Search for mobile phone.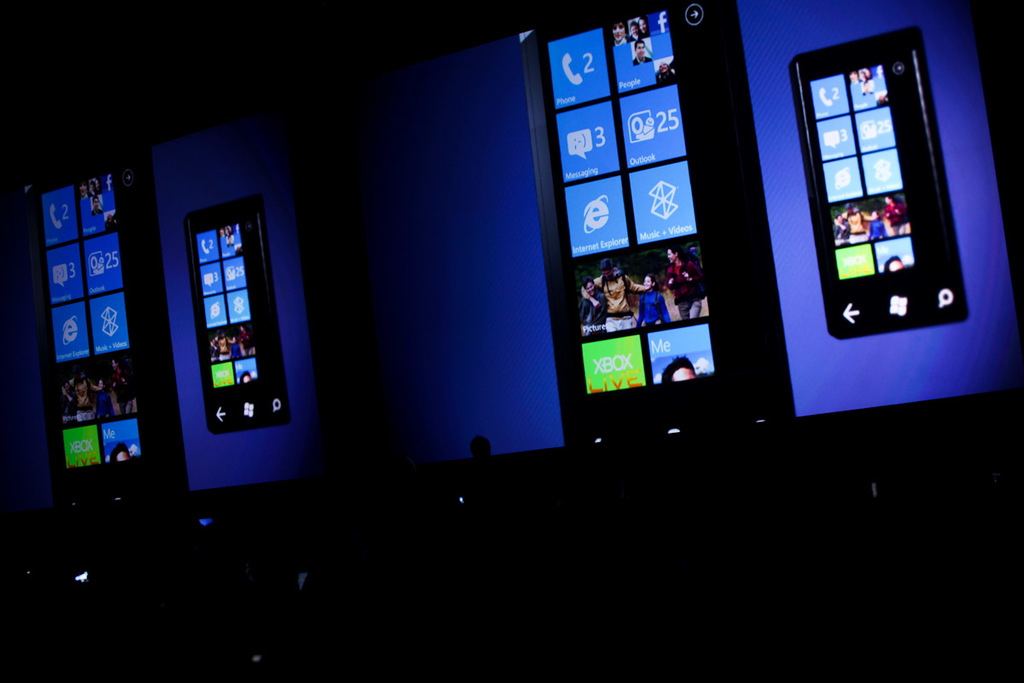
Found at [182, 196, 288, 434].
